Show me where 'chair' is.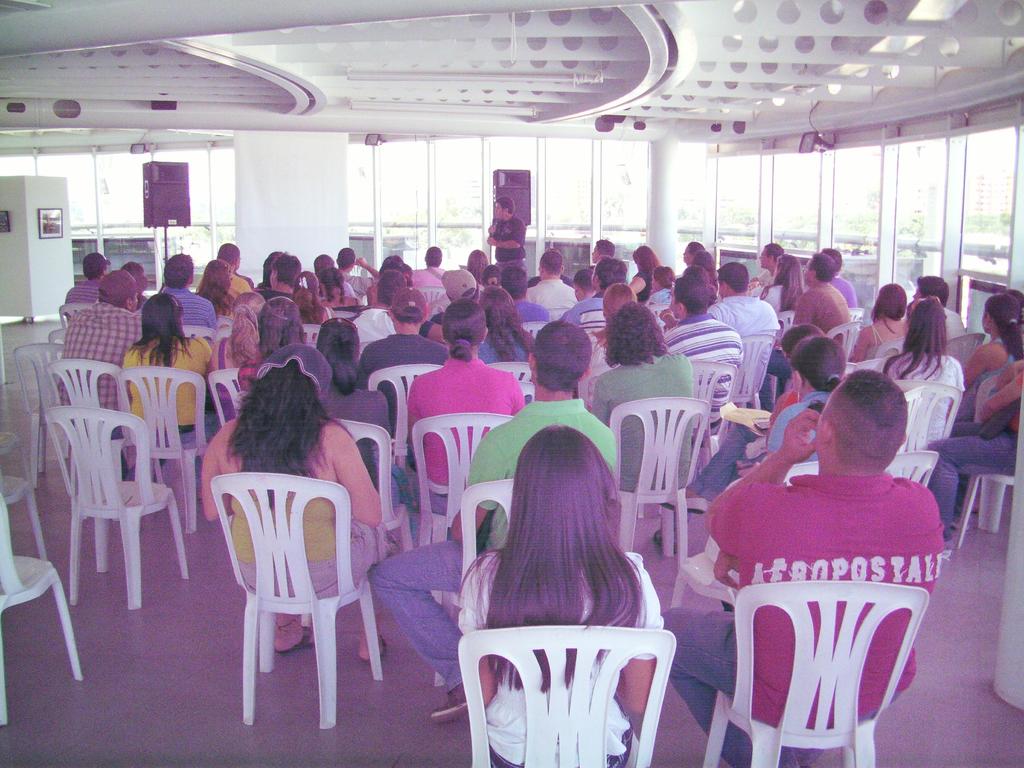
'chair' is at region(488, 360, 532, 380).
